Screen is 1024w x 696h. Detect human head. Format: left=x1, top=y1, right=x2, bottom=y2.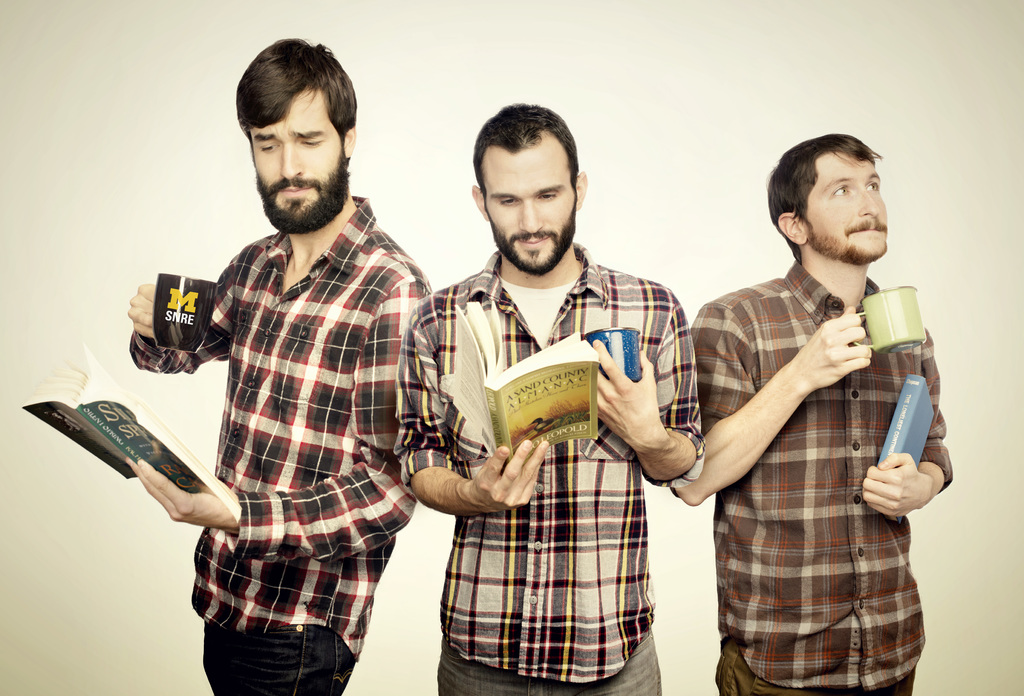
left=465, top=103, right=584, bottom=268.
